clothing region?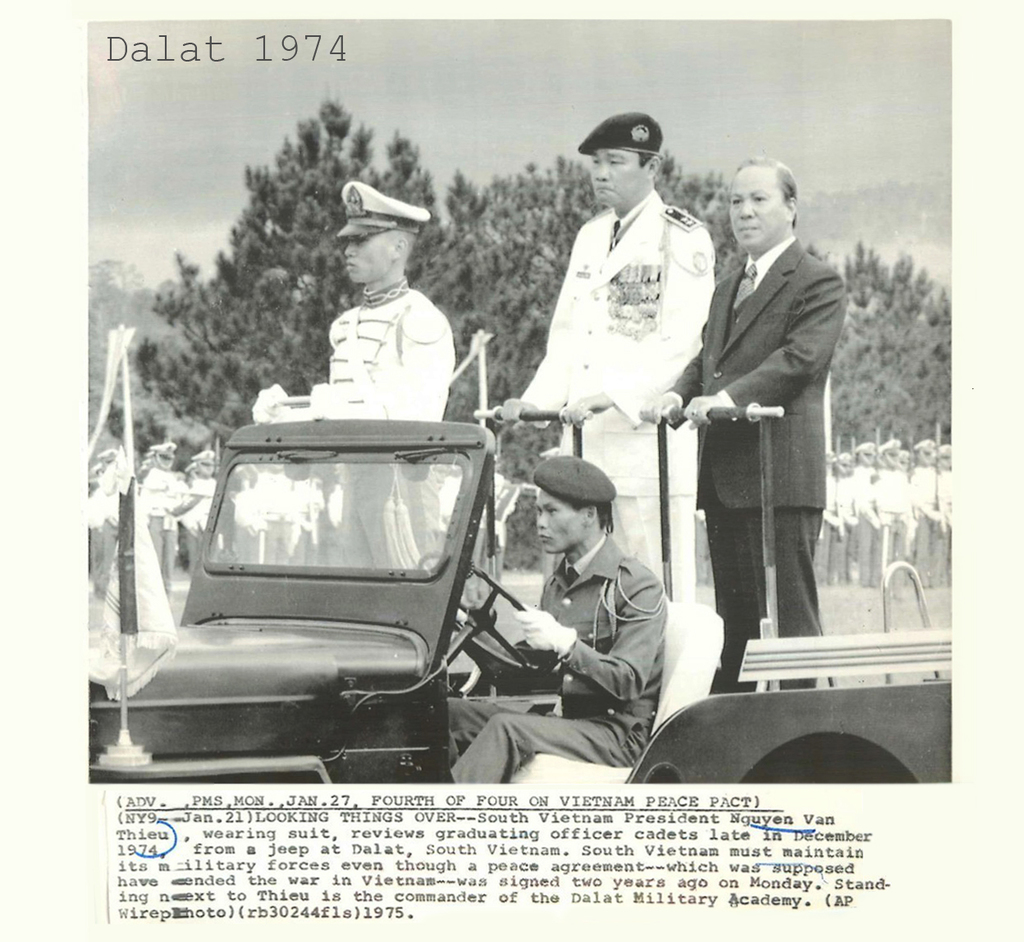
(left=286, top=277, right=453, bottom=580)
